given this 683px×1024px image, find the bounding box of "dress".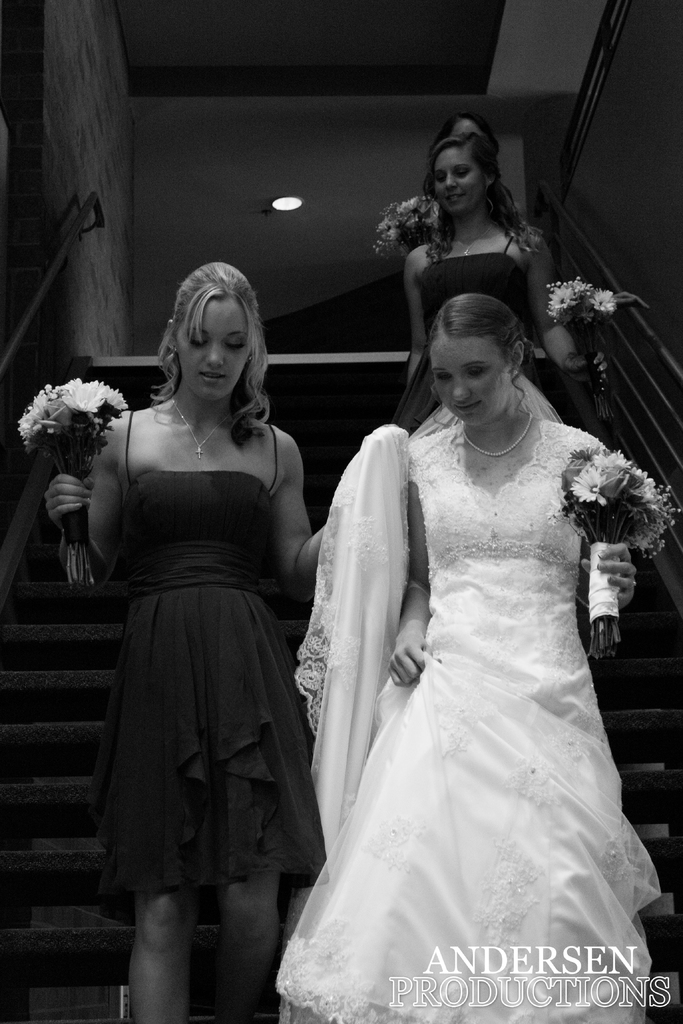
[left=277, top=417, right=661, bottom=1023].
